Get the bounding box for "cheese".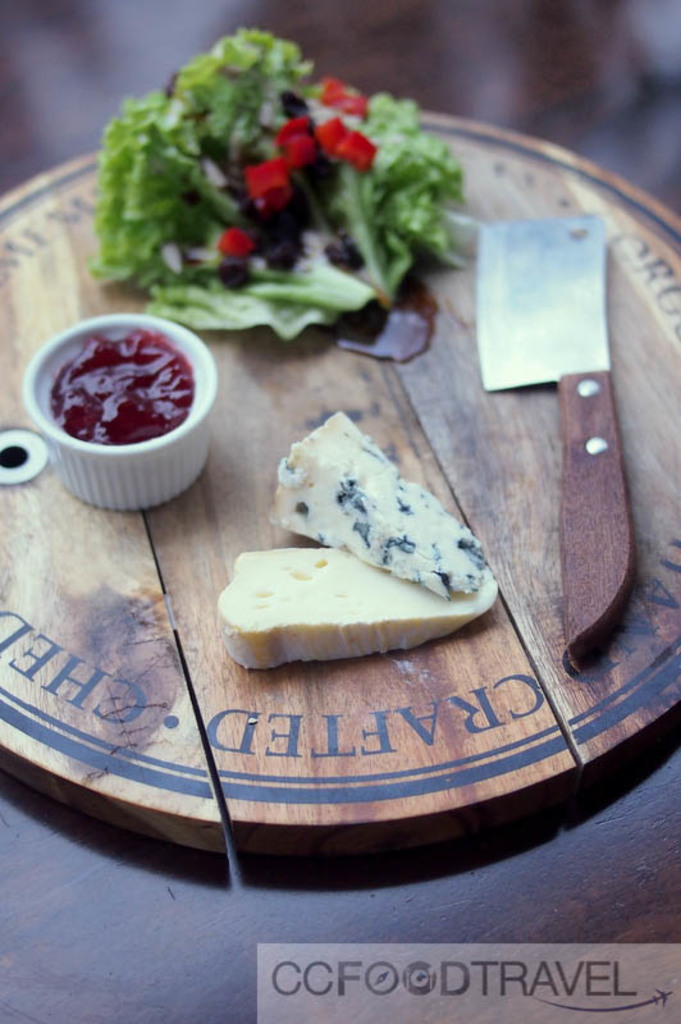
region(214, 536, 507, 669).
